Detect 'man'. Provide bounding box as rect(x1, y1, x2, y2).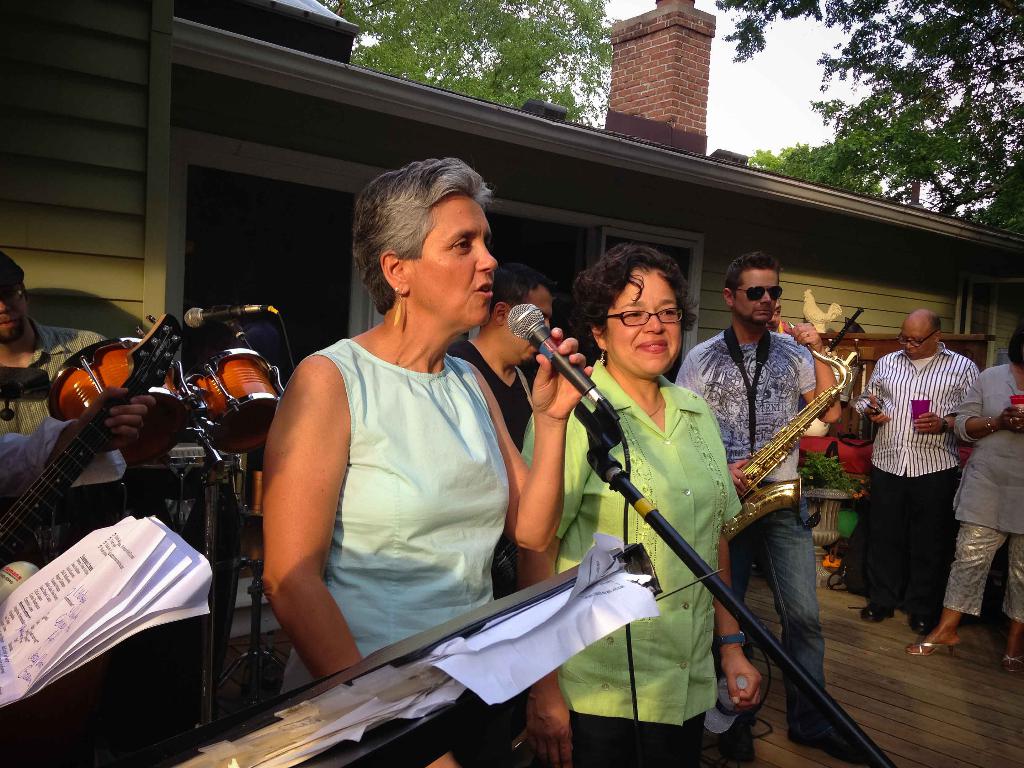
rect(0, 250, 134, 761).
